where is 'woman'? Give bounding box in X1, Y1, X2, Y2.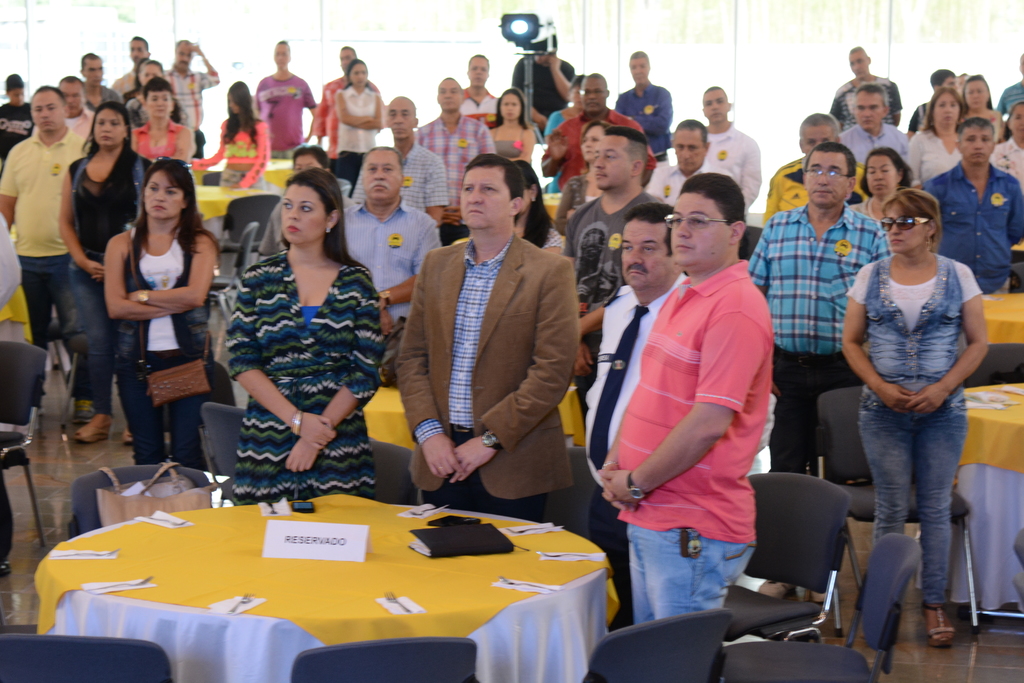
332, 52, 388, 187.
